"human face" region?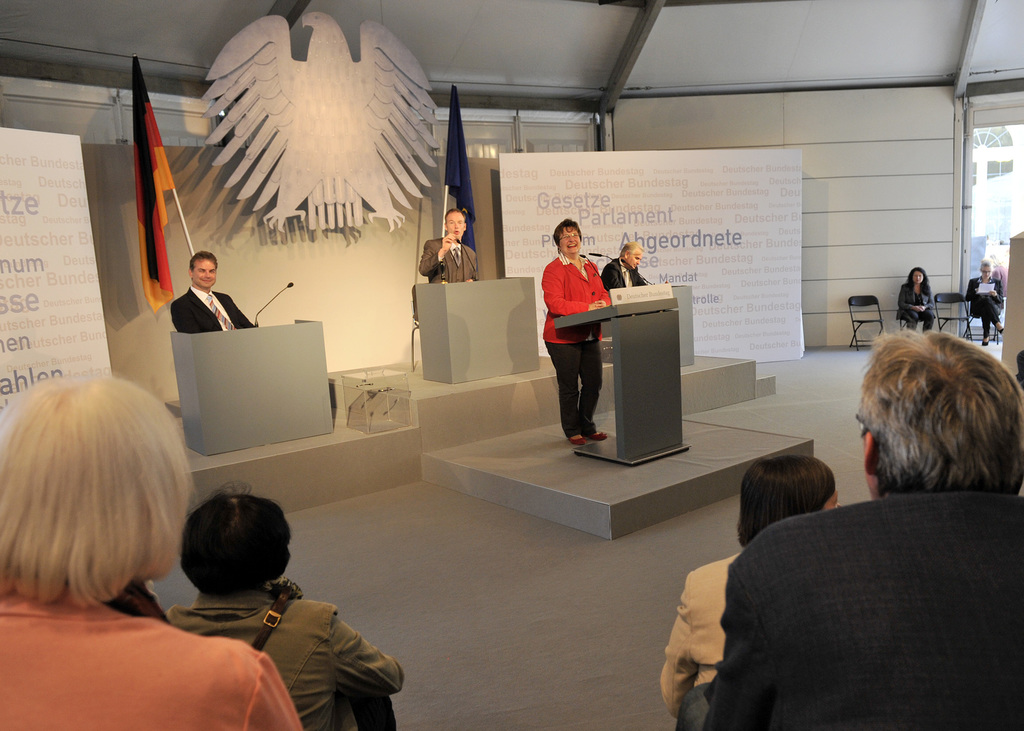
(627,248,643,268)
